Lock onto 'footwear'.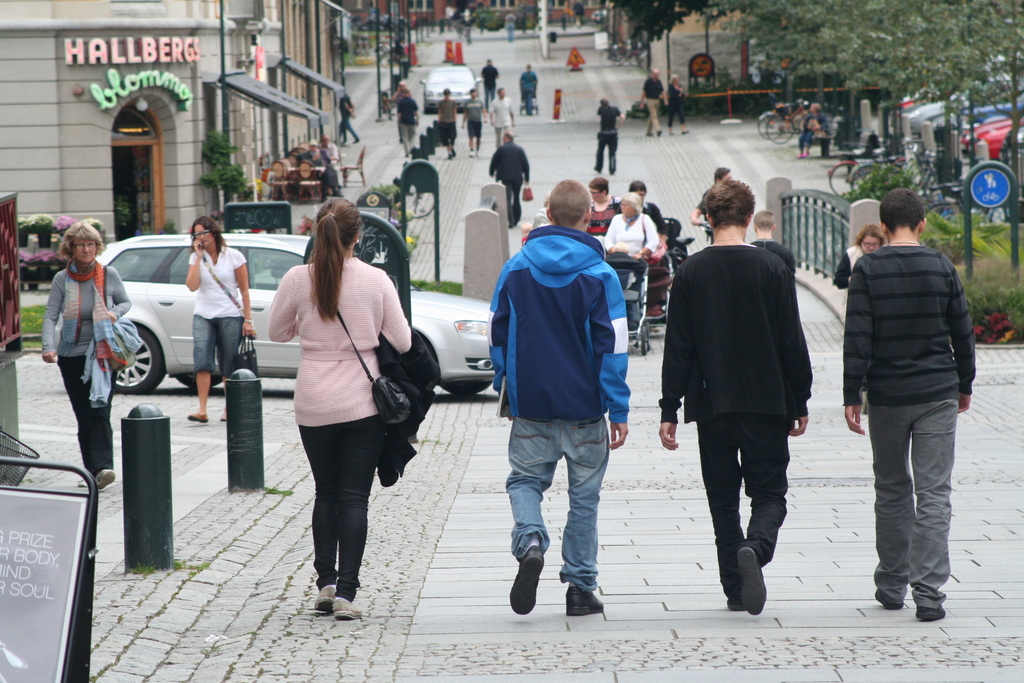
Locked: (left=919, top=606, right=941, bottom=621).
